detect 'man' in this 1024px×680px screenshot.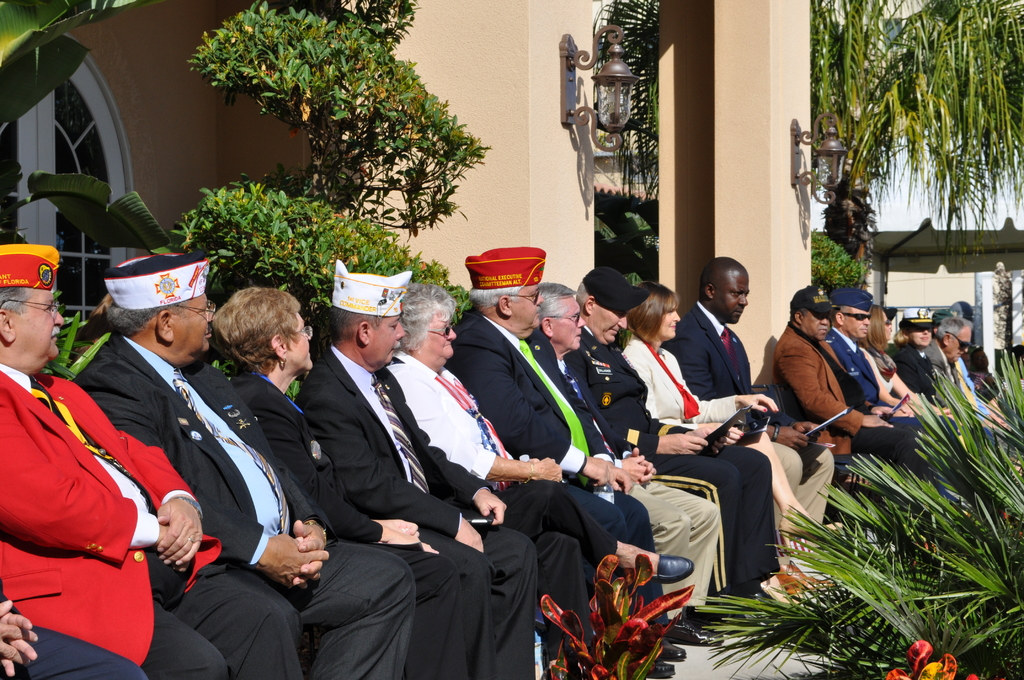
Detection: l=564, t=267, r=797, b=618.
